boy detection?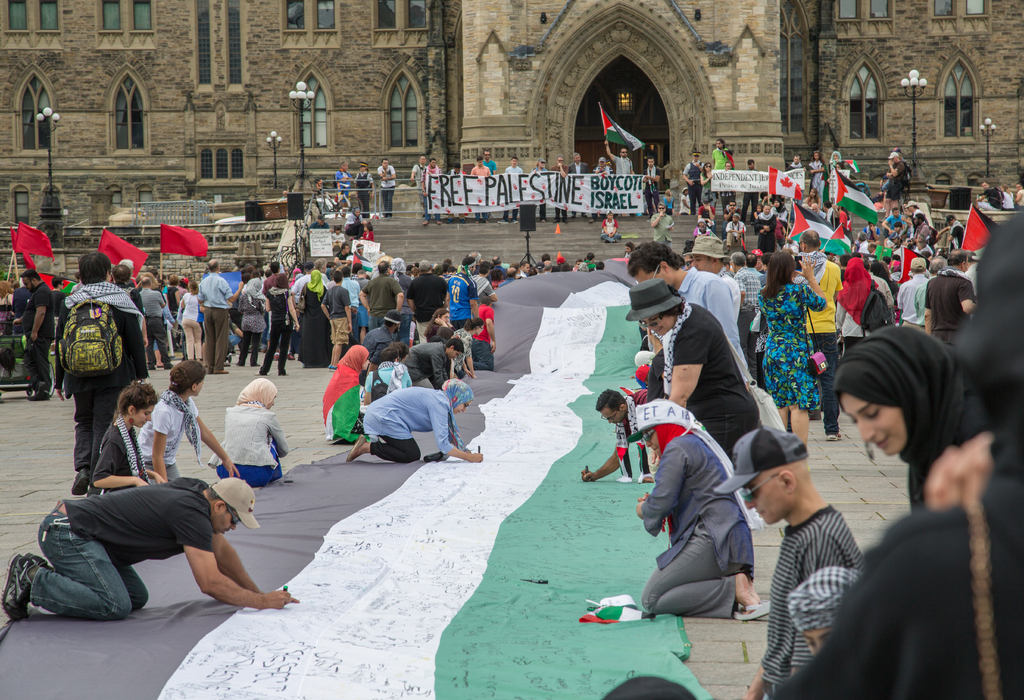
x1=600, y1=209, x2=622, y2=244
